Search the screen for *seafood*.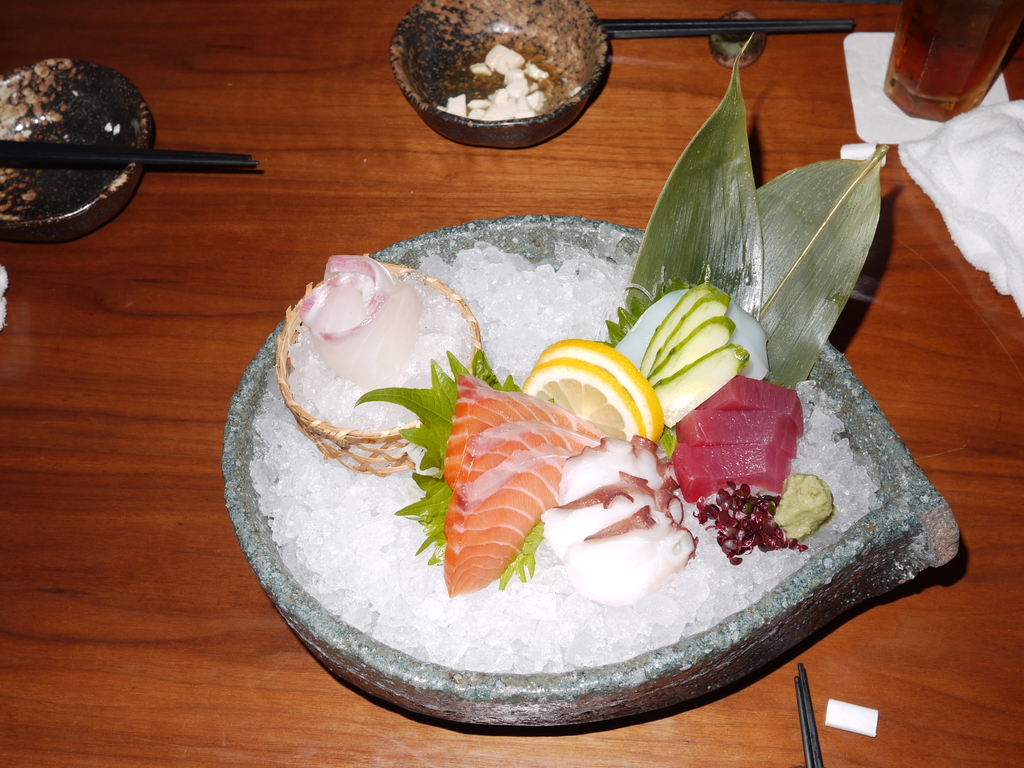
Found at region(667, 442, 792, 502).
